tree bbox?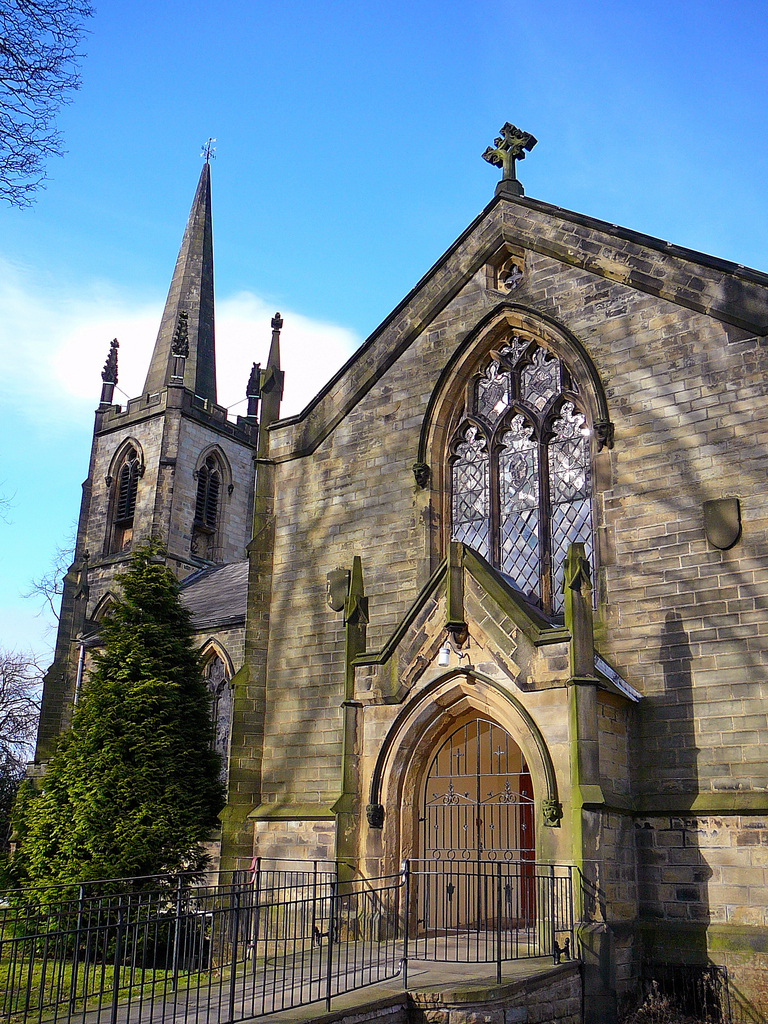
0,653,63,824
